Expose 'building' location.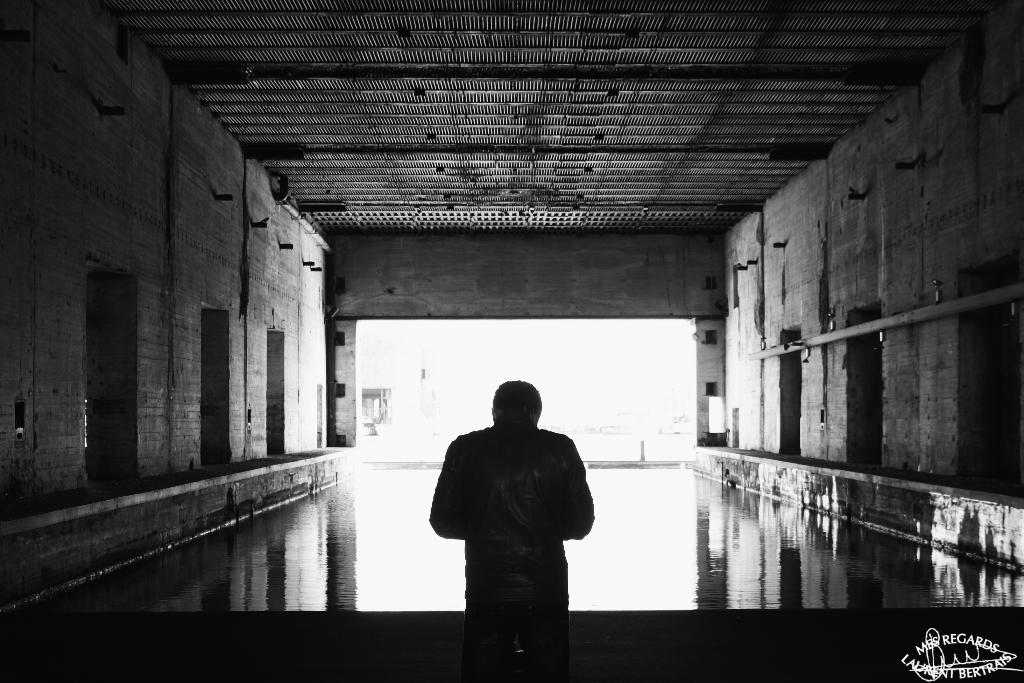
Exposed at <bbox>0, 0, 1023, 682</bbox>.
